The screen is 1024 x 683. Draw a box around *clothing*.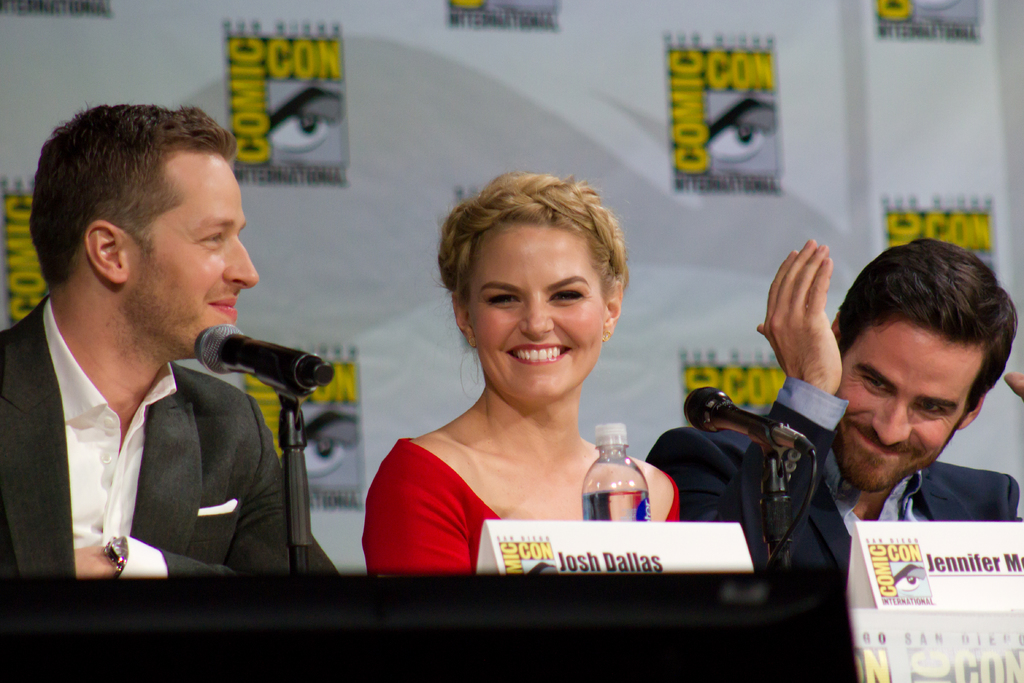
crop(359, 434, 685, 570).
